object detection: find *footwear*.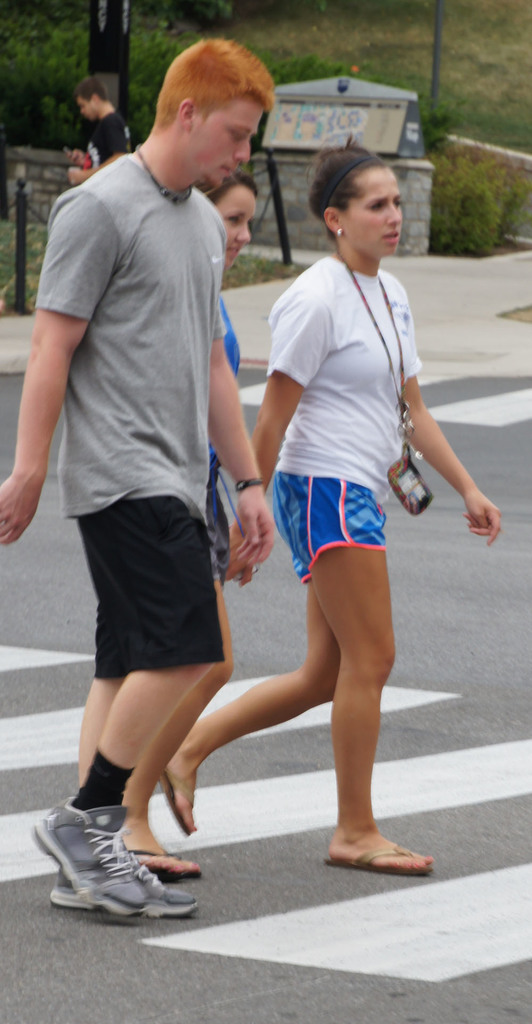
(157, 751, 200, 832).
